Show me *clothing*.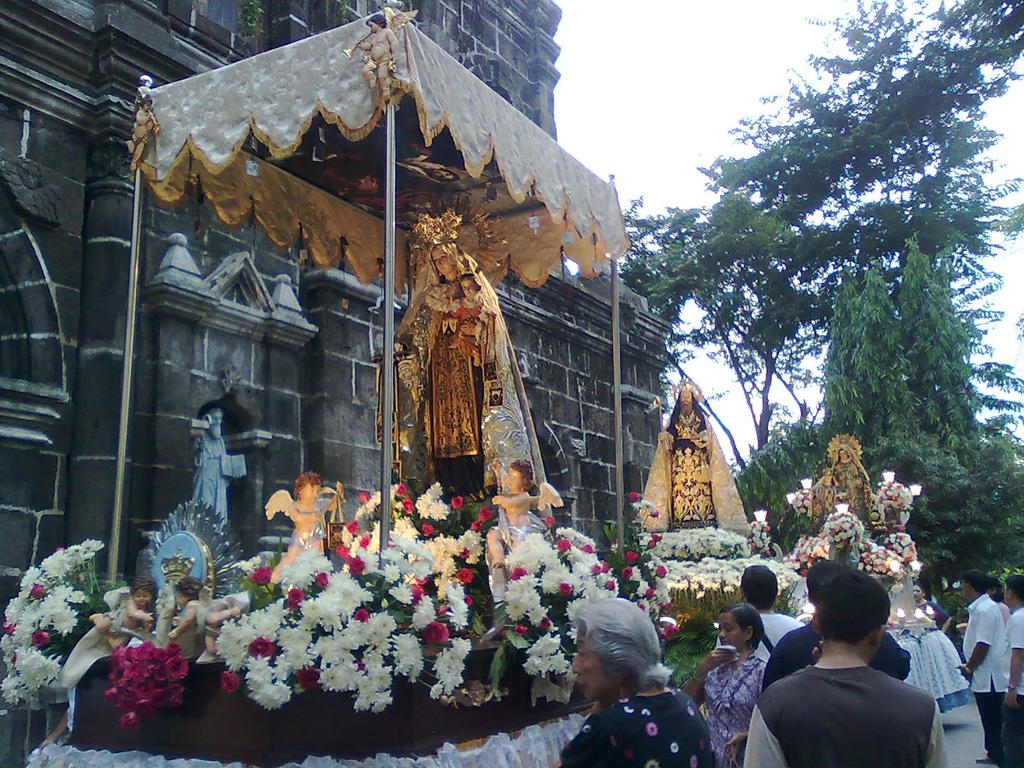
*clothing* is here: 1001:609:1023:767.
